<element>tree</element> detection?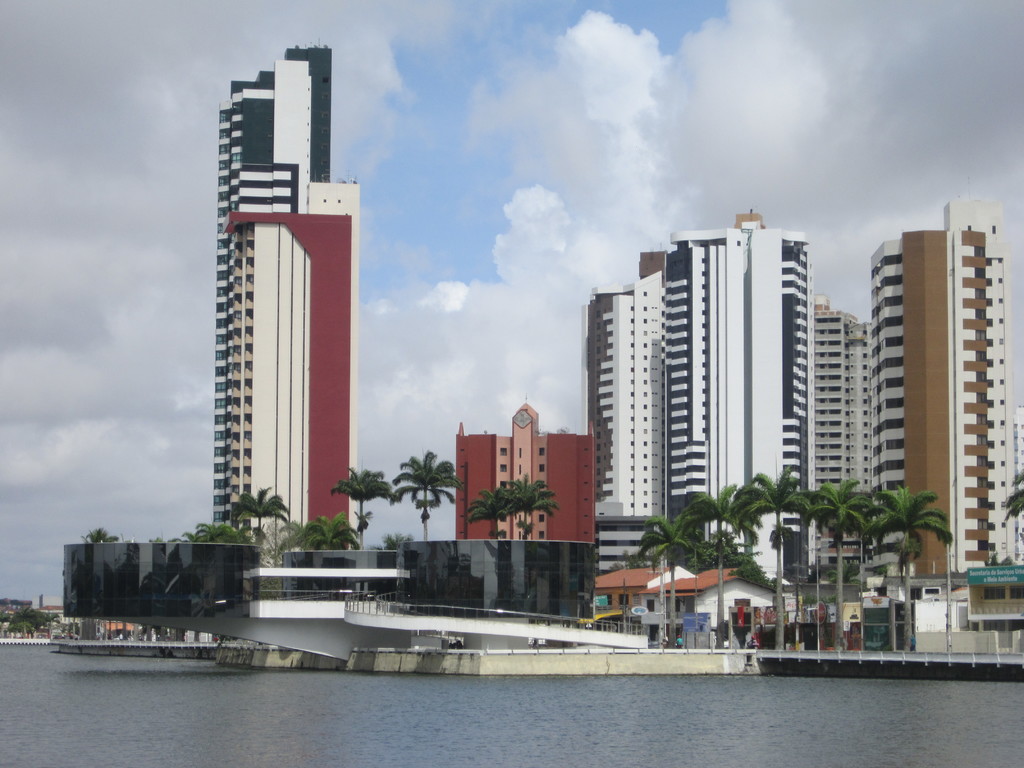
BBox(687, 526, 748, 577)
